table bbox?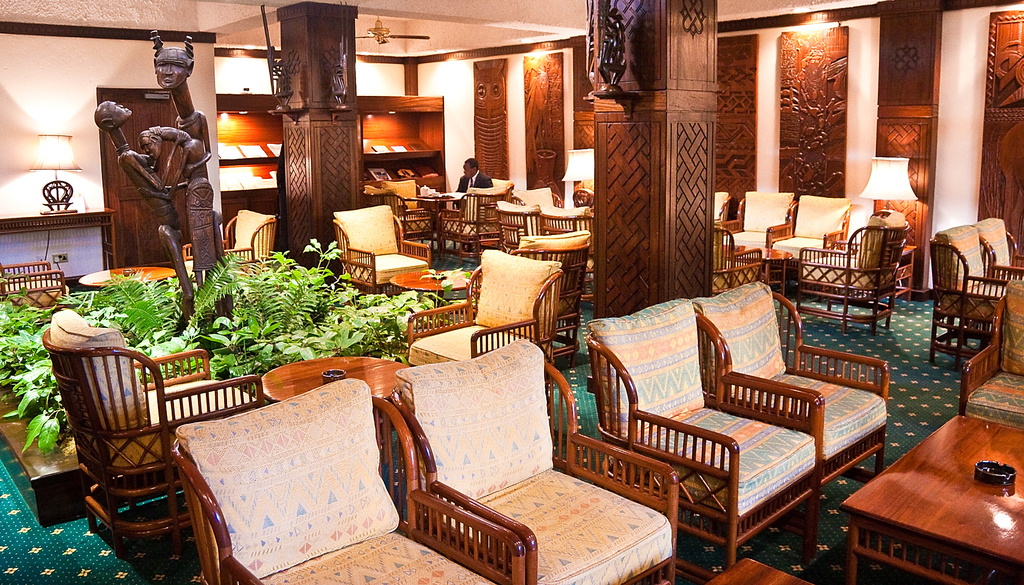
260 354 408 400
